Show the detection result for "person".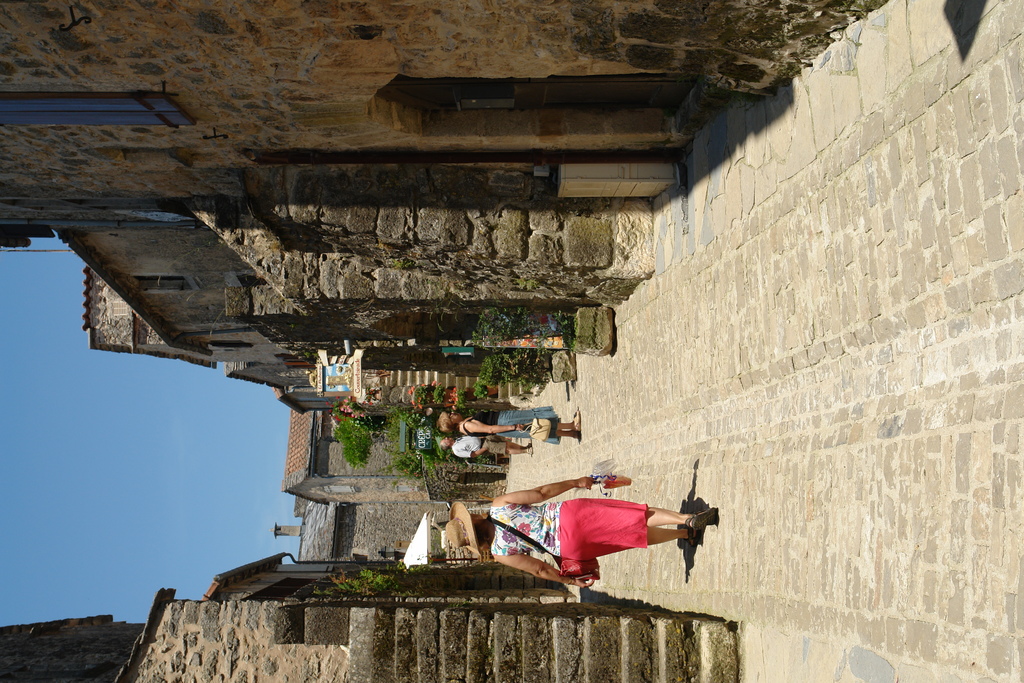
435 409 582 441.
